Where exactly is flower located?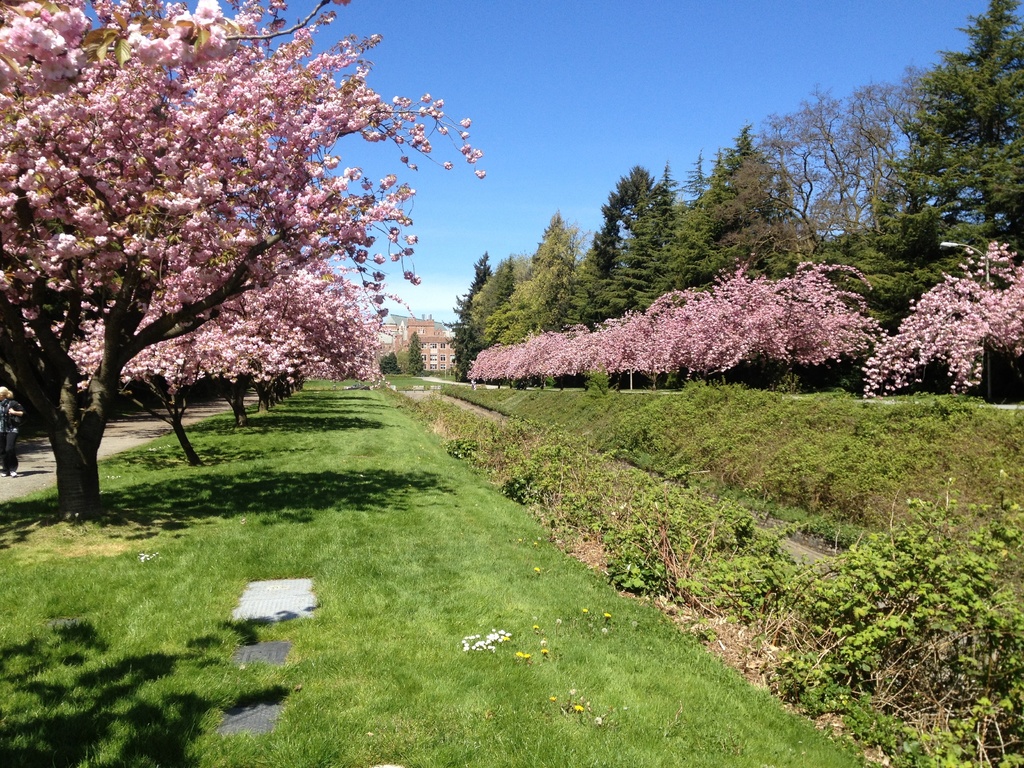
Its bounding box is locate(574, 704, 582, 710).
